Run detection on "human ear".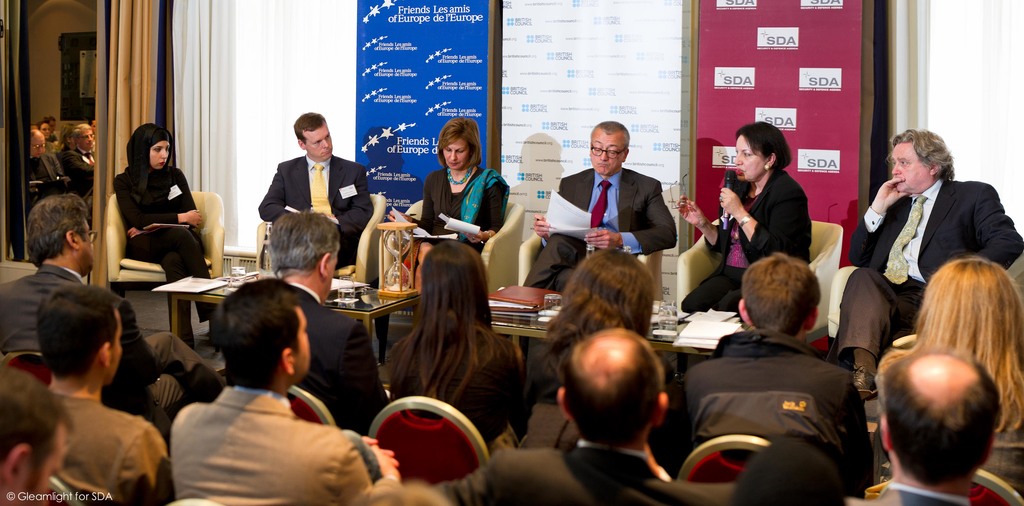
Result: (x1=763, y1=150, x2=777, y2=169).
